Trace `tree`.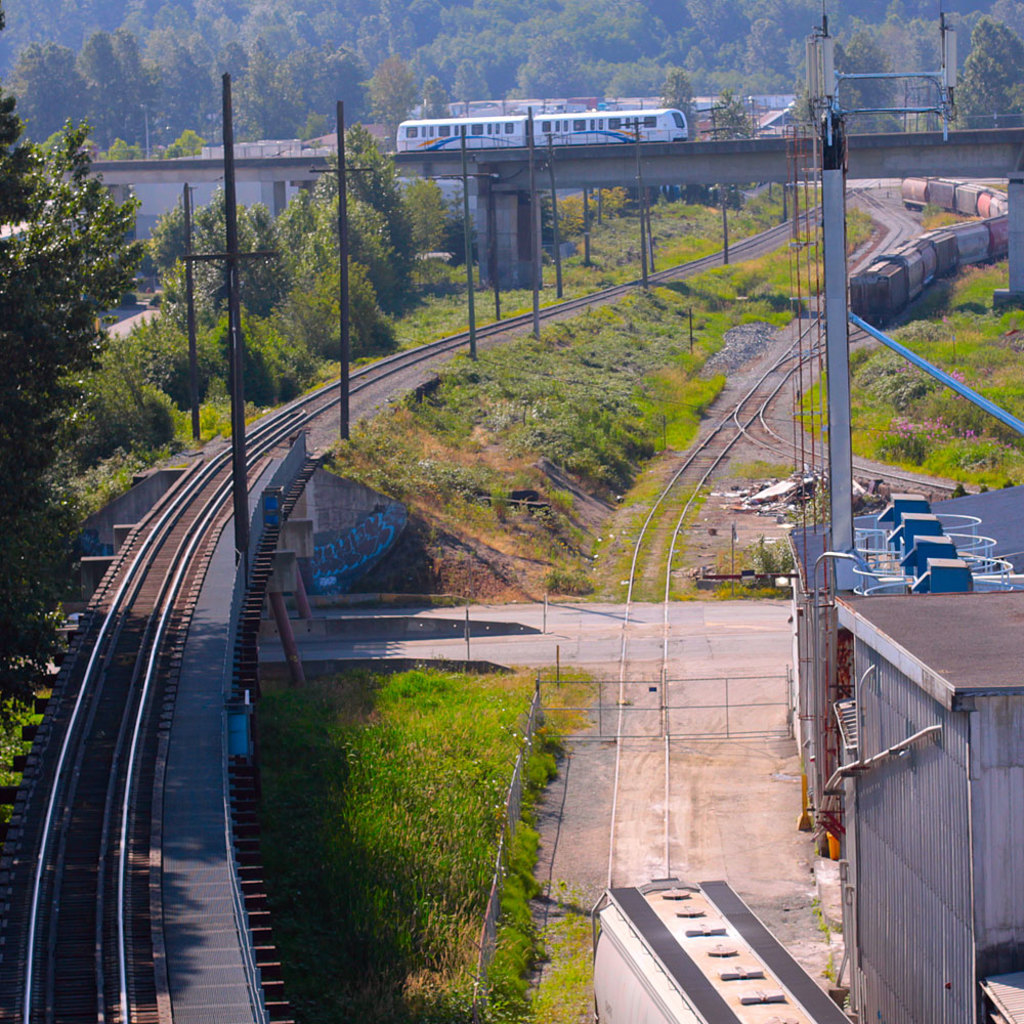
Traced to {"x1": 106, "y1": 141, "x2": 144, "y2": 154}.
